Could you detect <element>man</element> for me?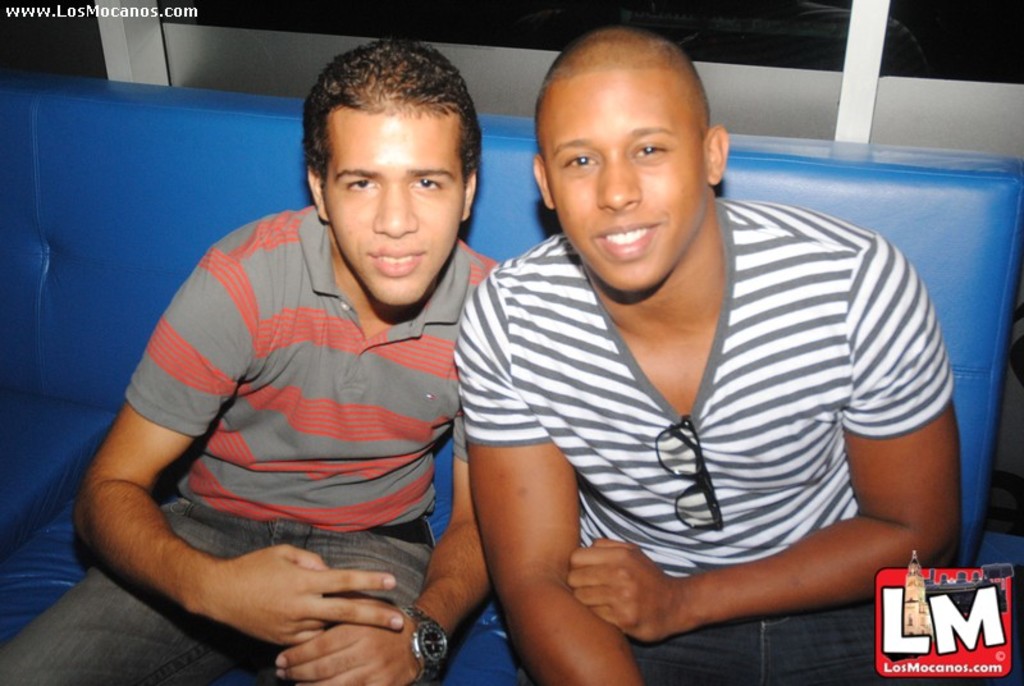
Detection result: 0, 37, 502, 685.
